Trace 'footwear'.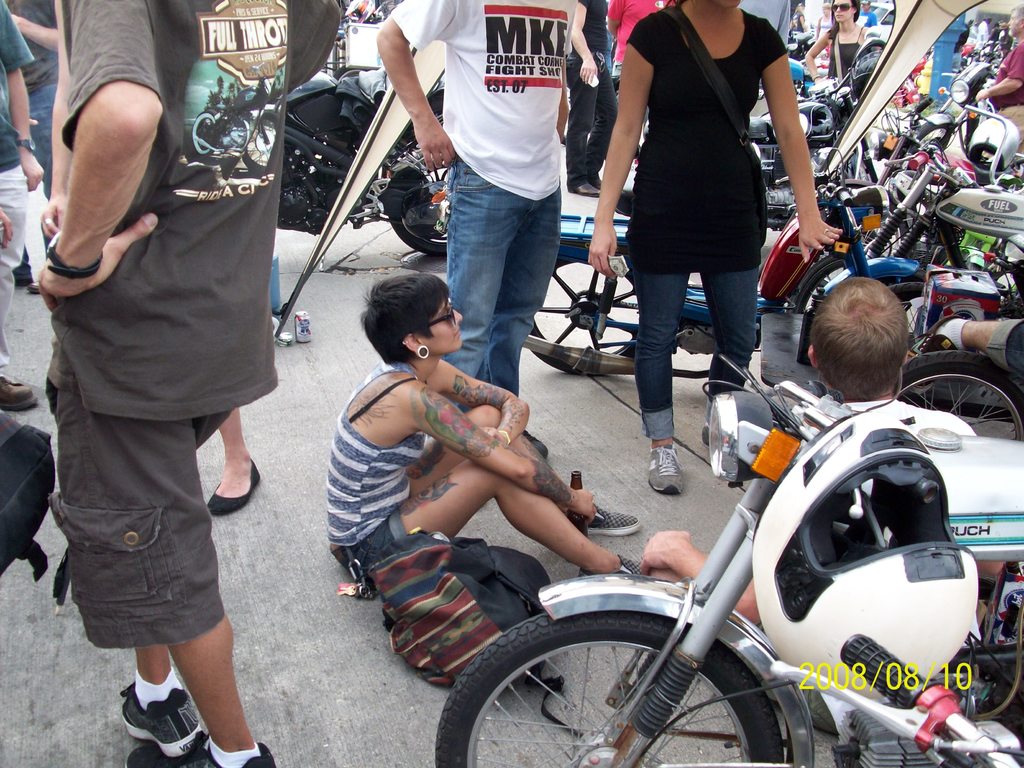
Traced to region(588, 503, 640, 538).
